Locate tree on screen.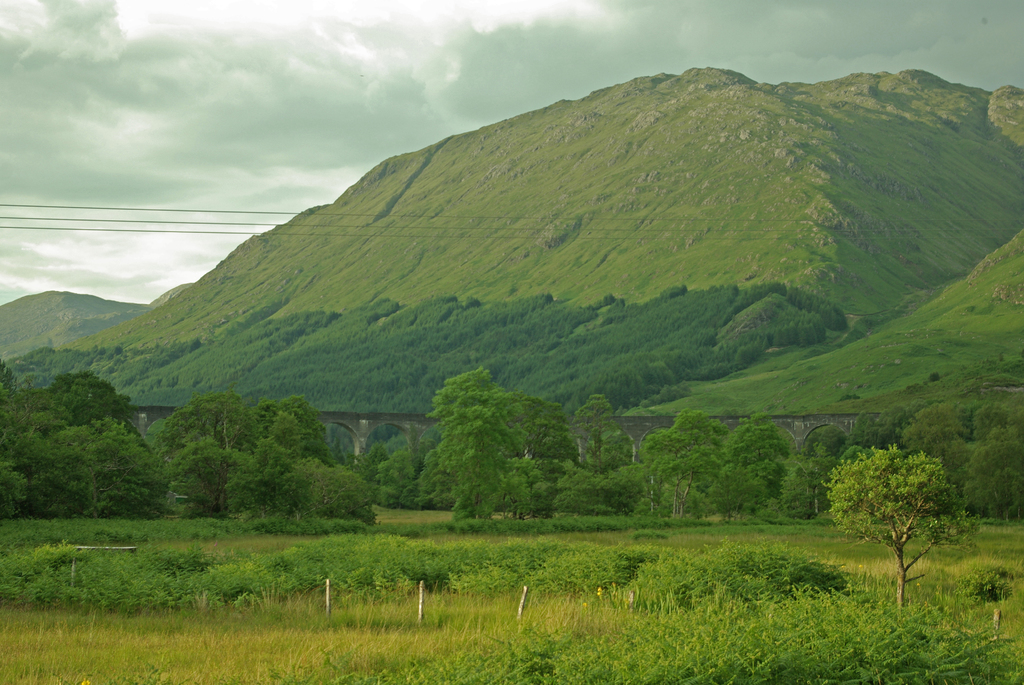
On screen at locate(643, 403, 727, 518).
